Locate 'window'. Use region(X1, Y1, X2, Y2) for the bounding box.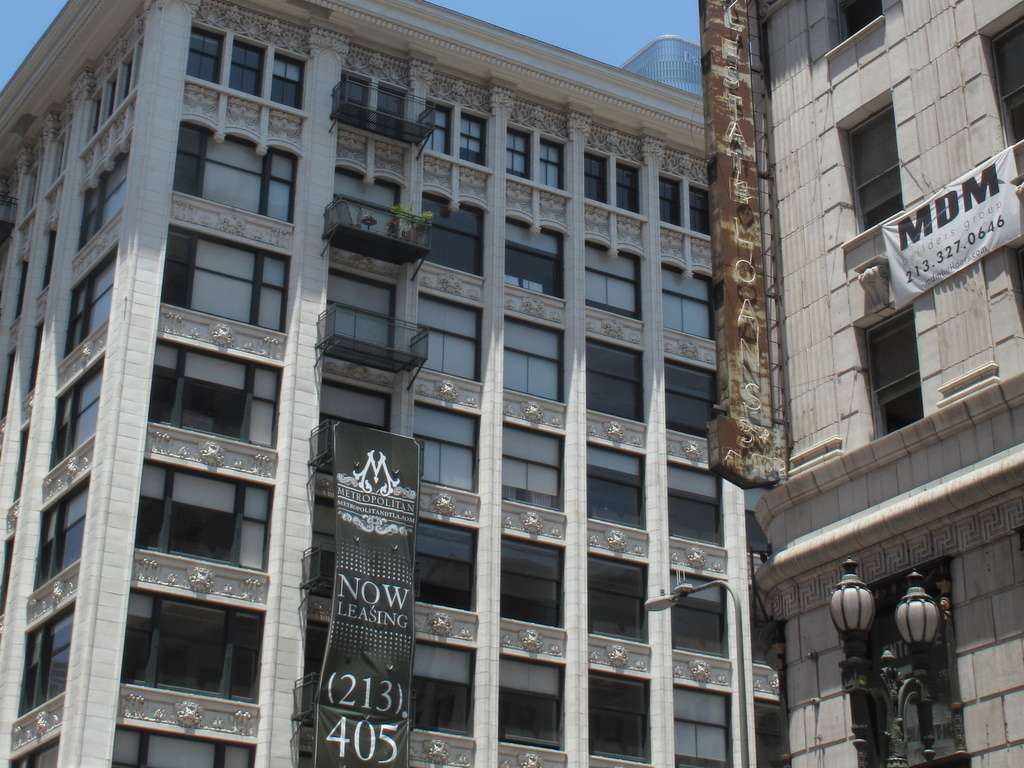
region(131, 455, 282, 582).
